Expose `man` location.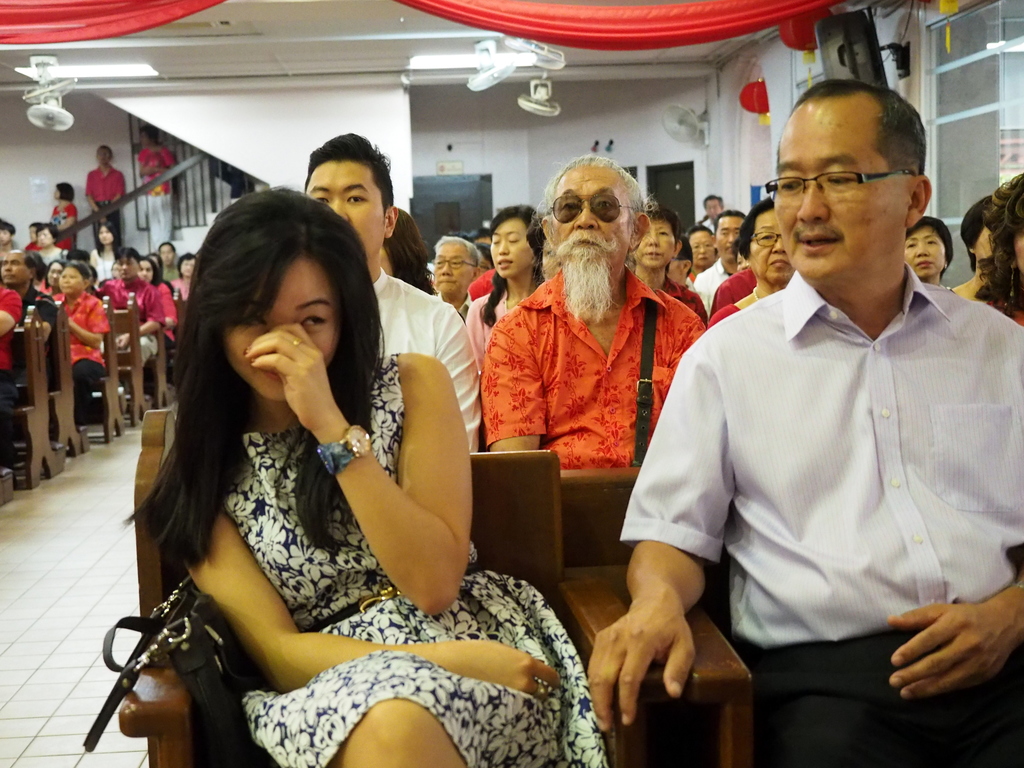
Exposed at 429 231 479 327.
